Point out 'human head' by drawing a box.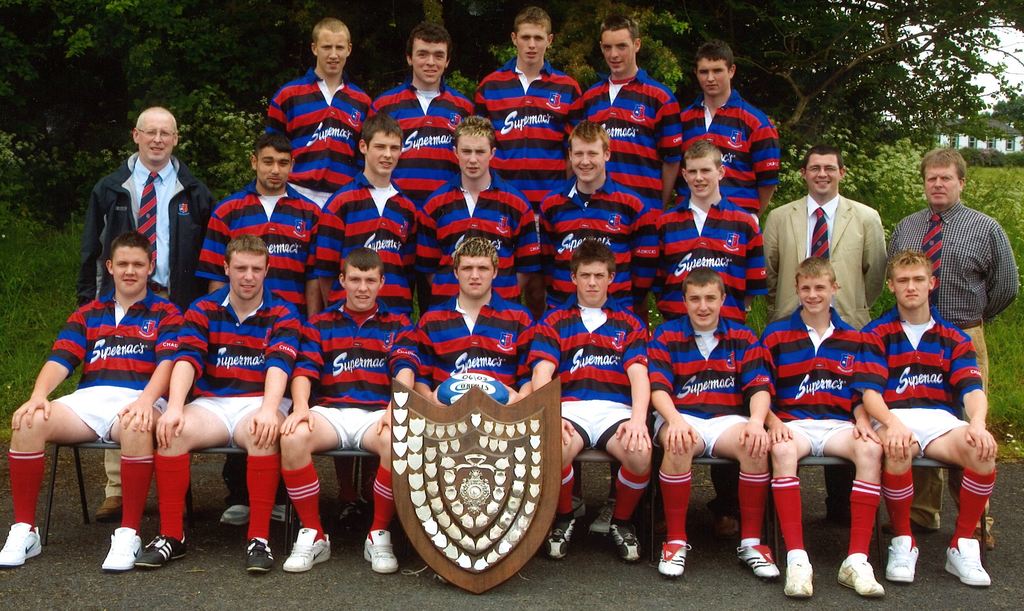
pyautogui.locateOnScreen(453, 236, 499, 298).
